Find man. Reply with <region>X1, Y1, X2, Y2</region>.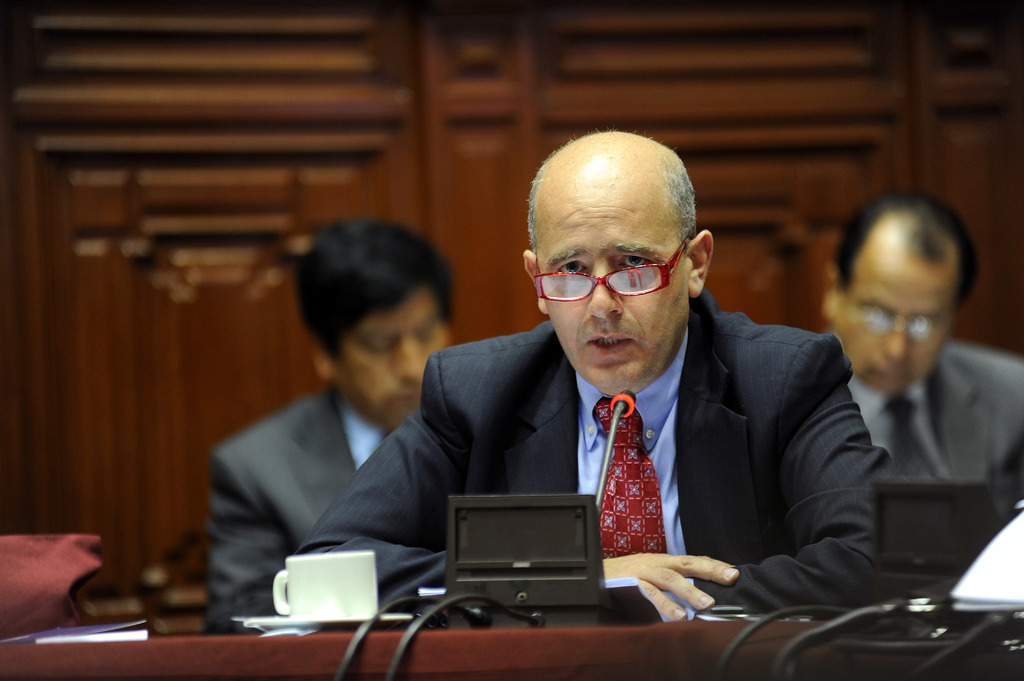
<region>275, 161, 923, 630</region>.
